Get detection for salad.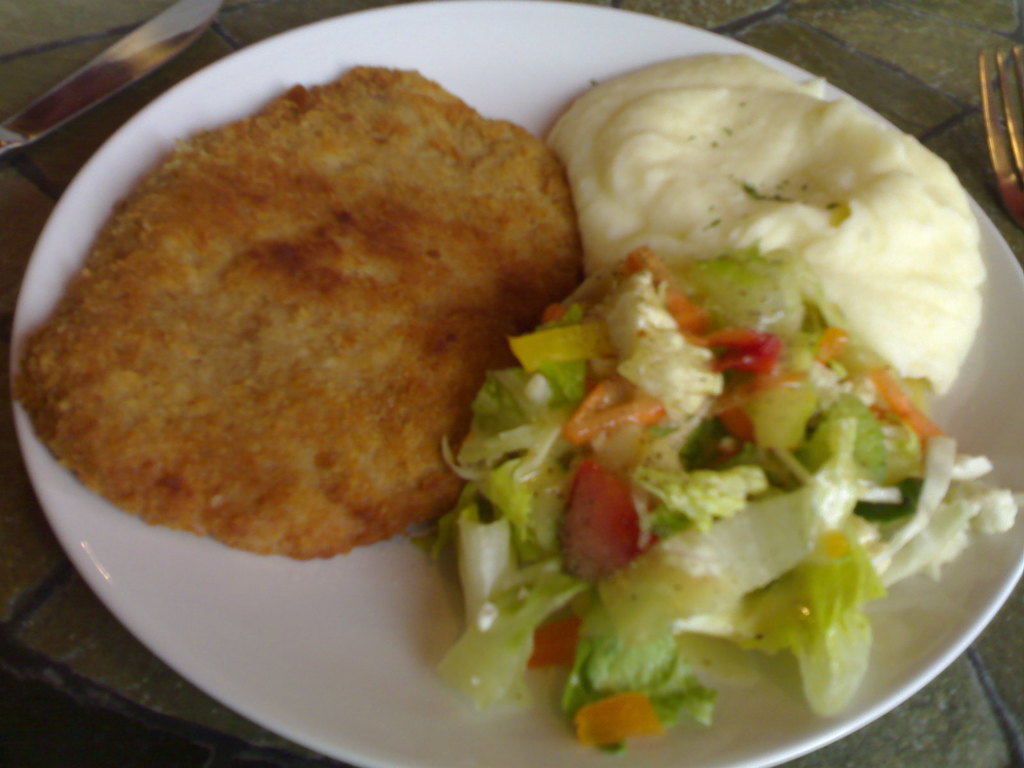
Detection: crop(424, 245, 1023, 755).
